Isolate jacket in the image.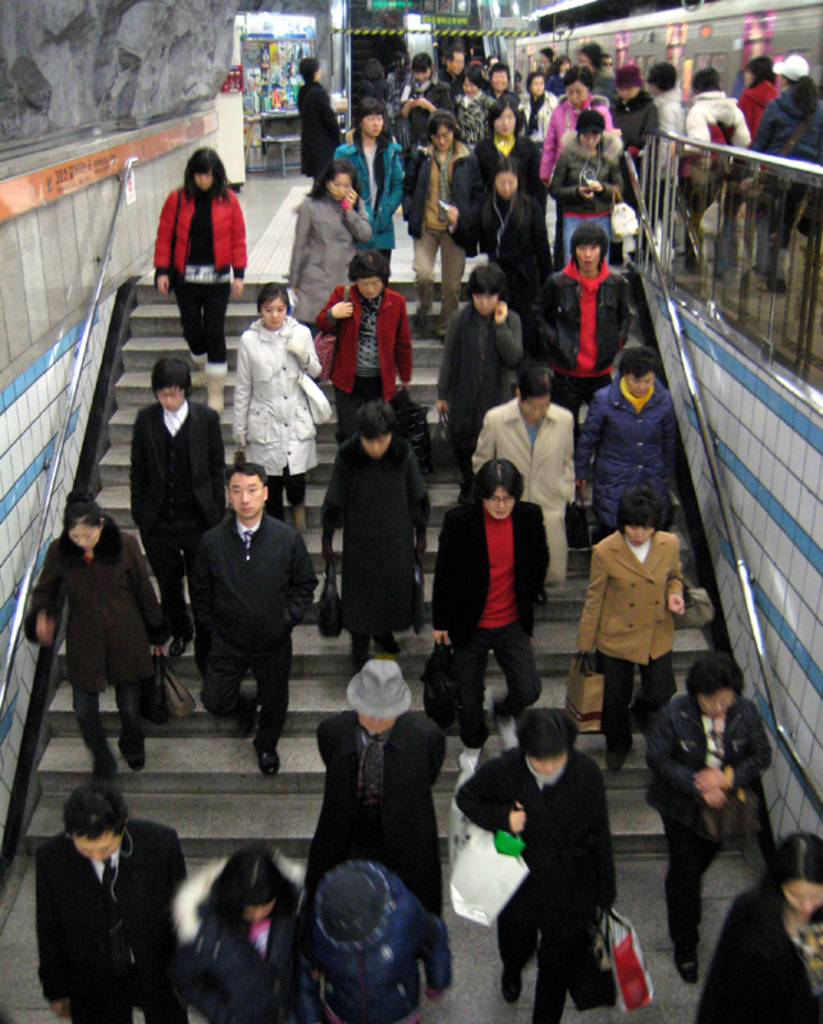
Isolated region: bbox=(448, 740, 621, 922).
